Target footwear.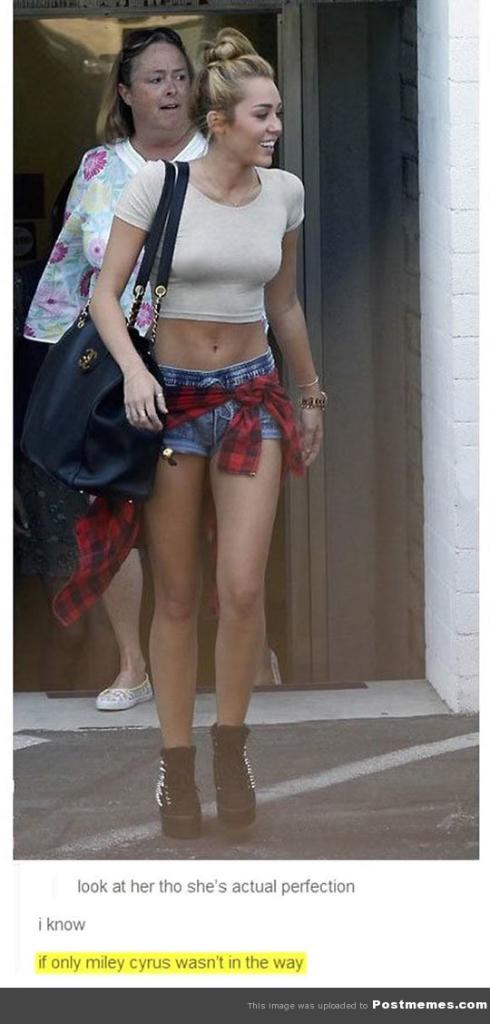
Target region: x1=93, y1=680, x2=149, y2=706.
